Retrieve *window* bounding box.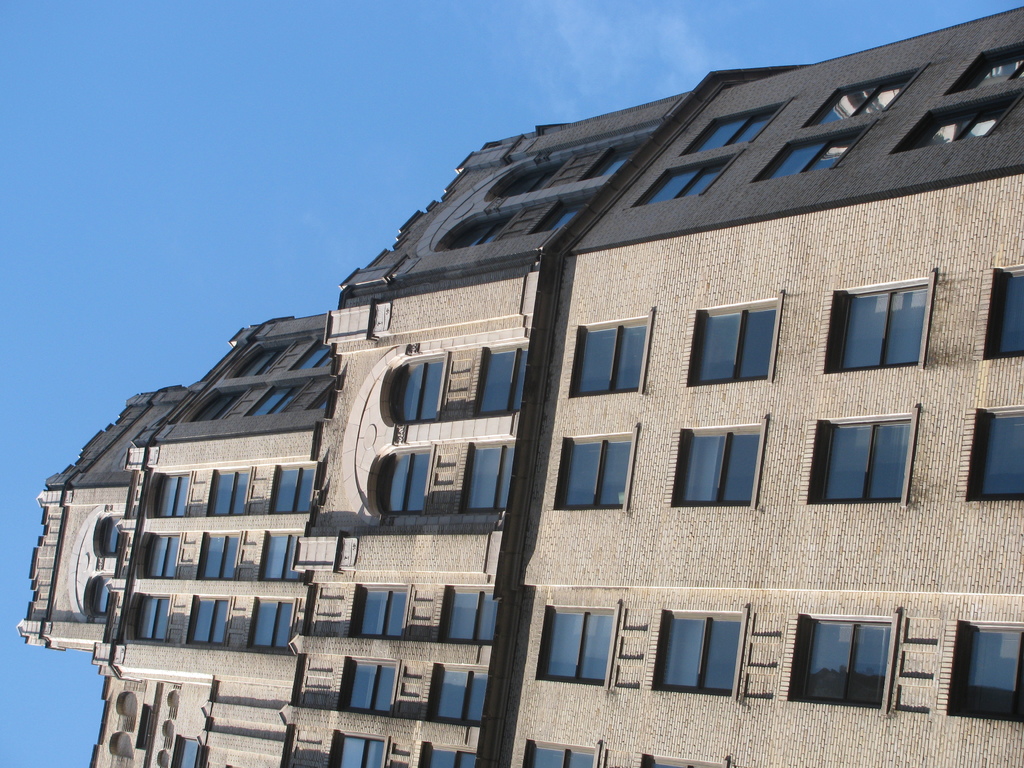
Bounding box: BBox(988, 268, 1023, 362).
